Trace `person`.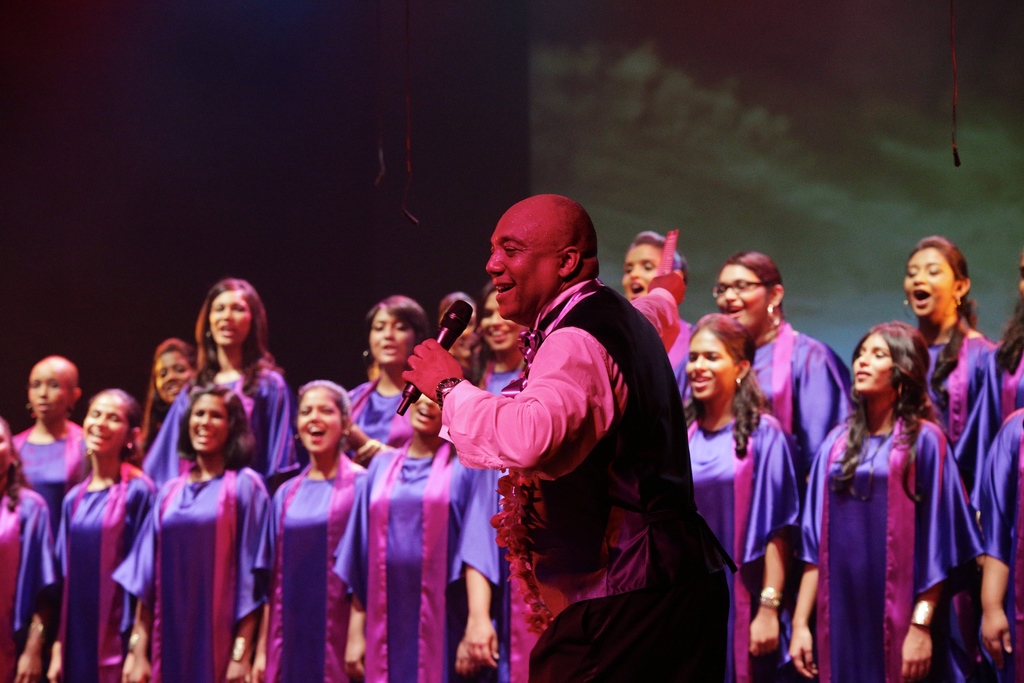
Traced to pyautogui.locateOnScreen(139, 370, 263, 675).
